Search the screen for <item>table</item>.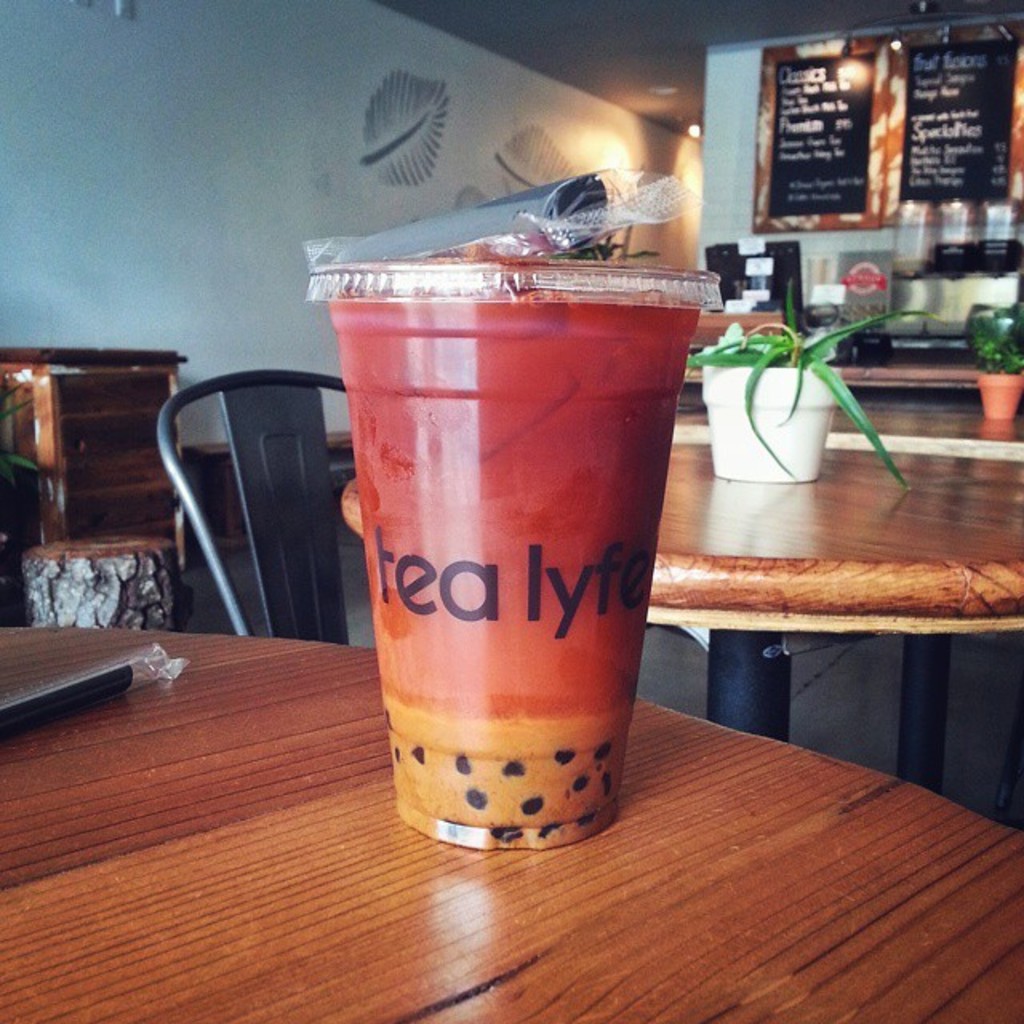
Found at (left=328, top=445, right=1022, bottom=834).
